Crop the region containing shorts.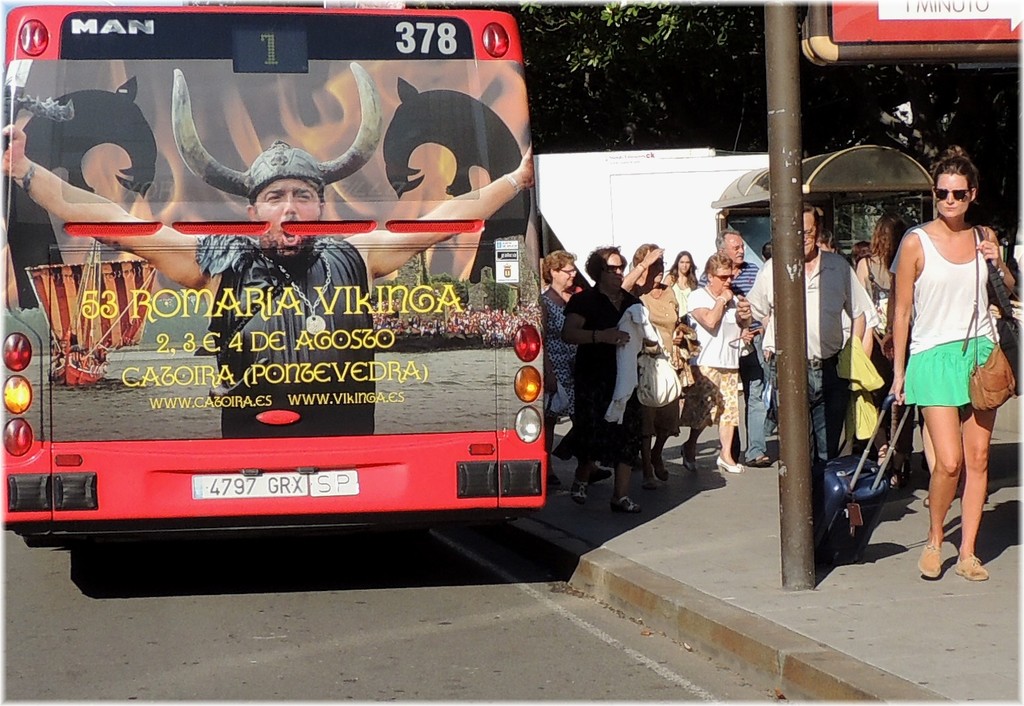
Crop region: box=[900, 331, 994, 405].
